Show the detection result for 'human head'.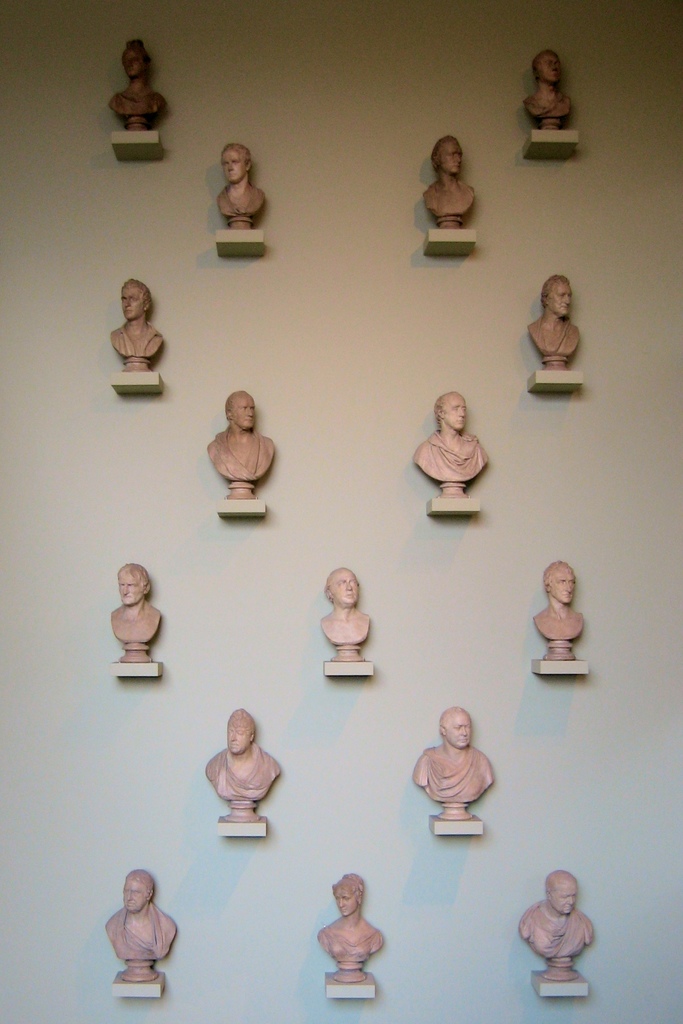
119, 867, 154, 912.
